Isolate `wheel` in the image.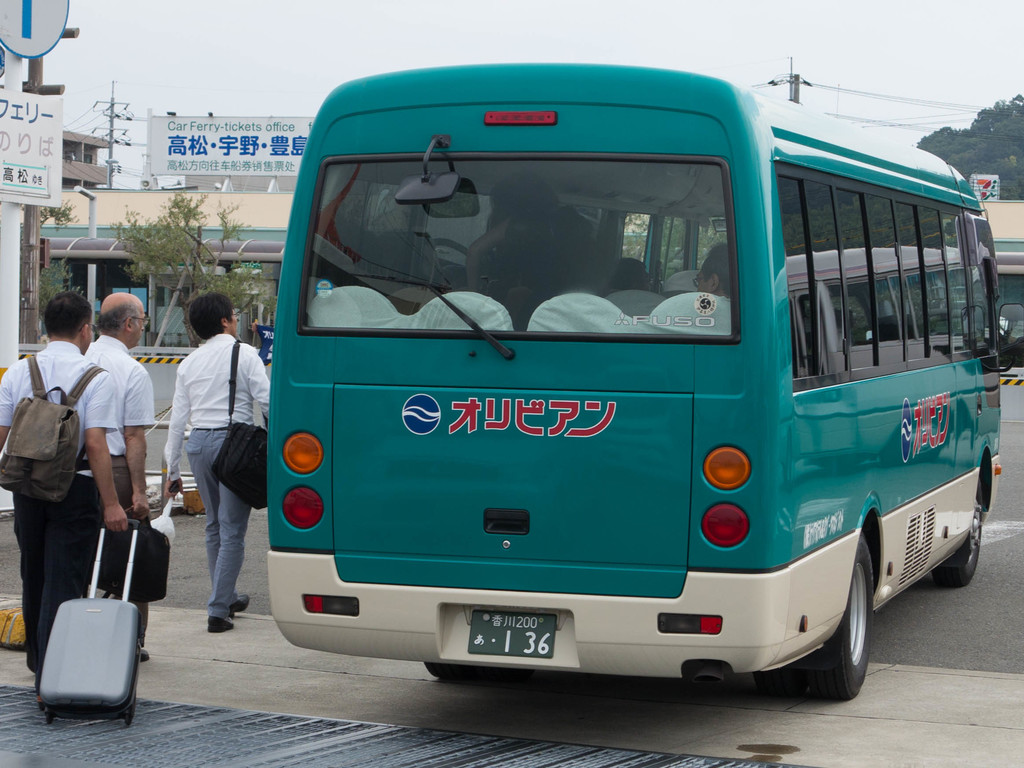
Isolated region: Rect(932, 468, 988, 590).
